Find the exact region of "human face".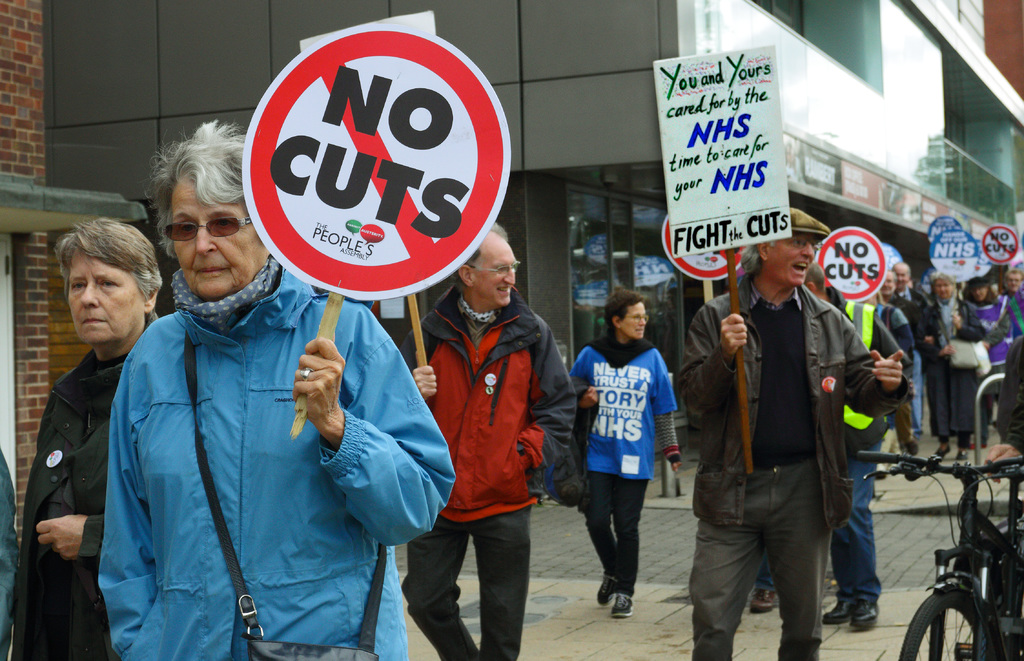
Exact region: <bbox>936, 278, 959, 299</bbox>.
